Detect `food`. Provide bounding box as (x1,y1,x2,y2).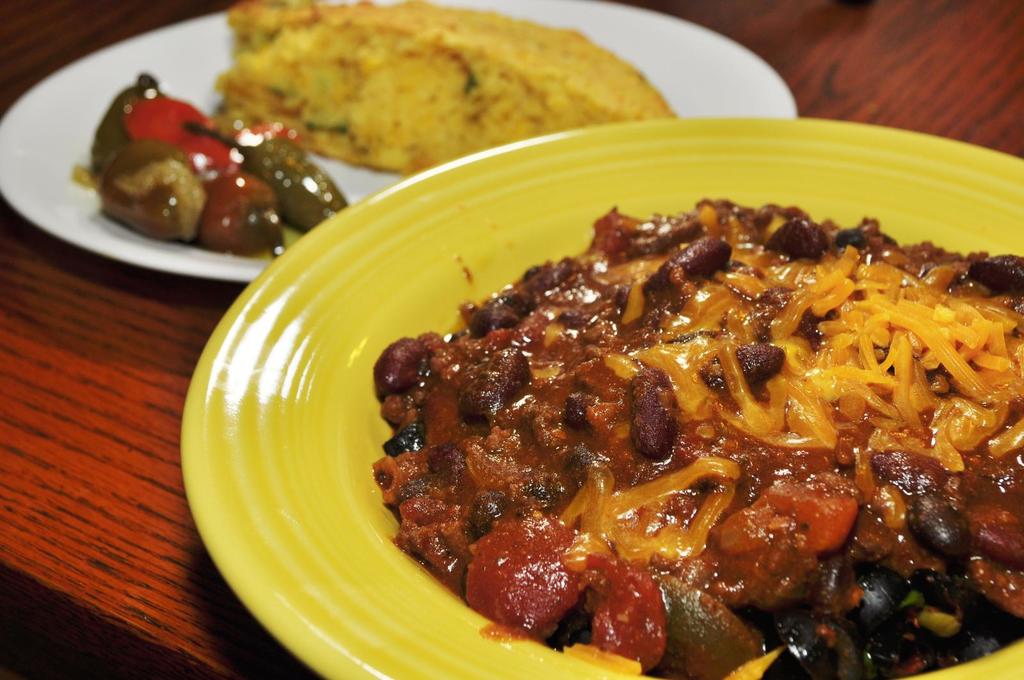
(221,0,681,175).
